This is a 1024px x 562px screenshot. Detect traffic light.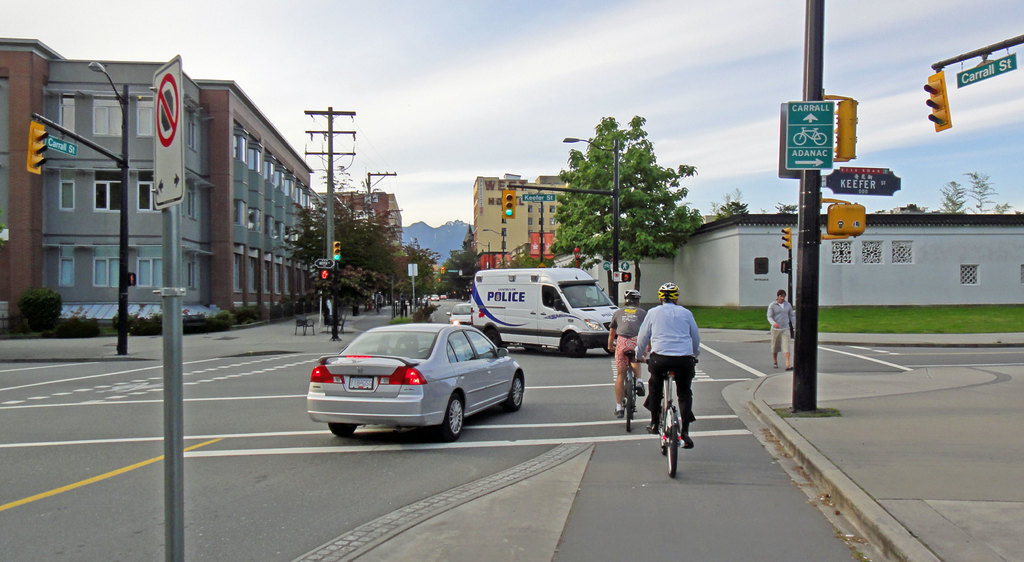
[left=440, top=268, right=445, bottom=273].
